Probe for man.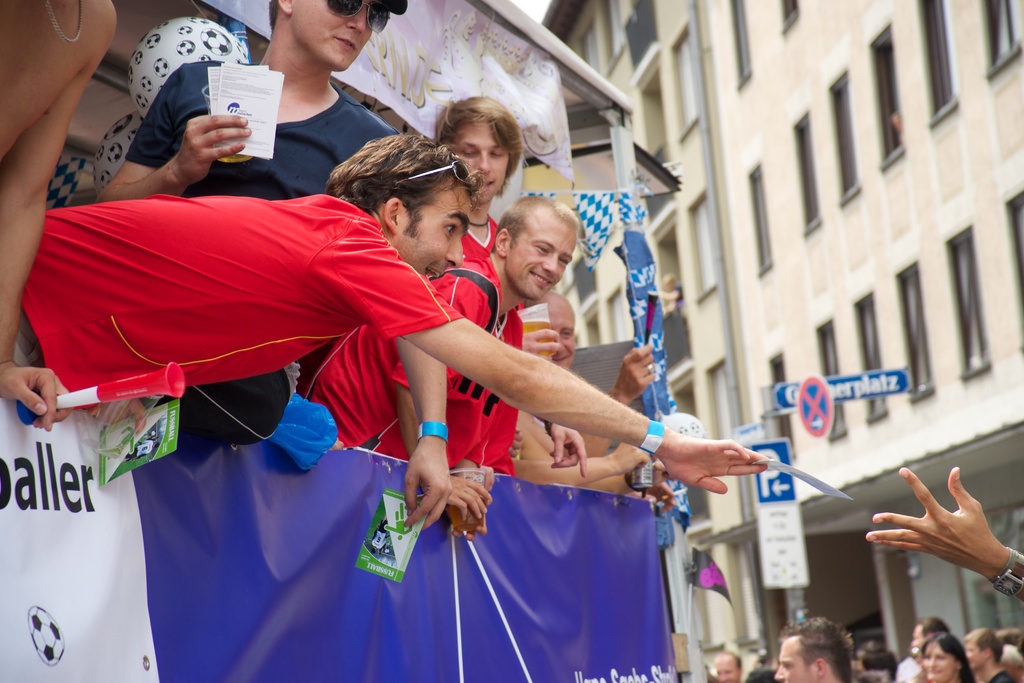
Probe result: <region>0, 0, 122, 429</region>.
